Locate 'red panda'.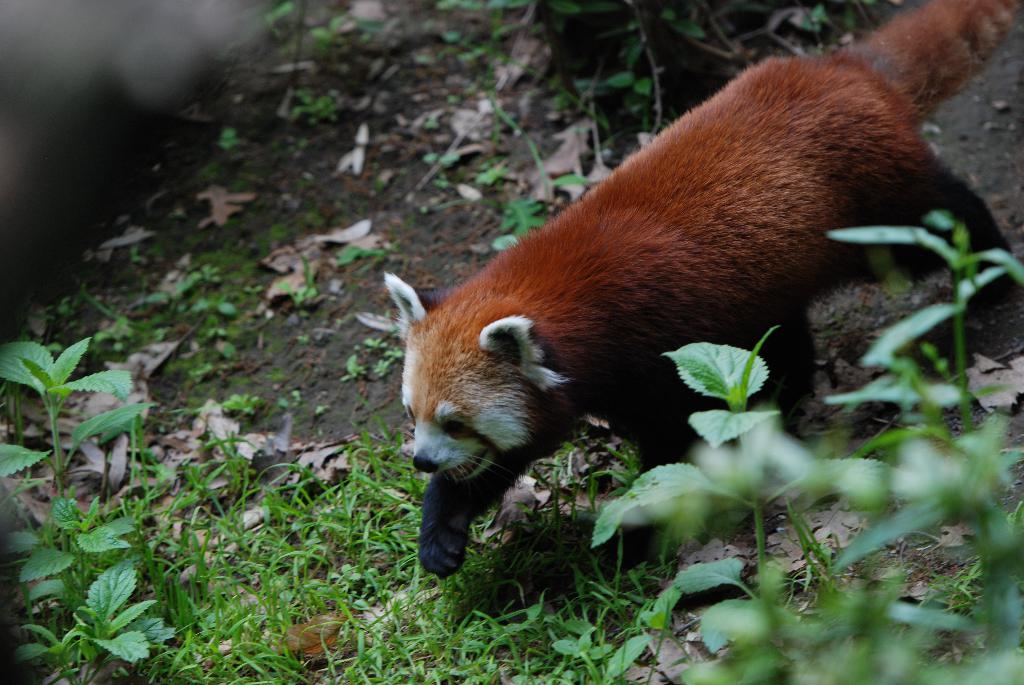
Bounding box: select_region(382, 0, 1023, 580).
